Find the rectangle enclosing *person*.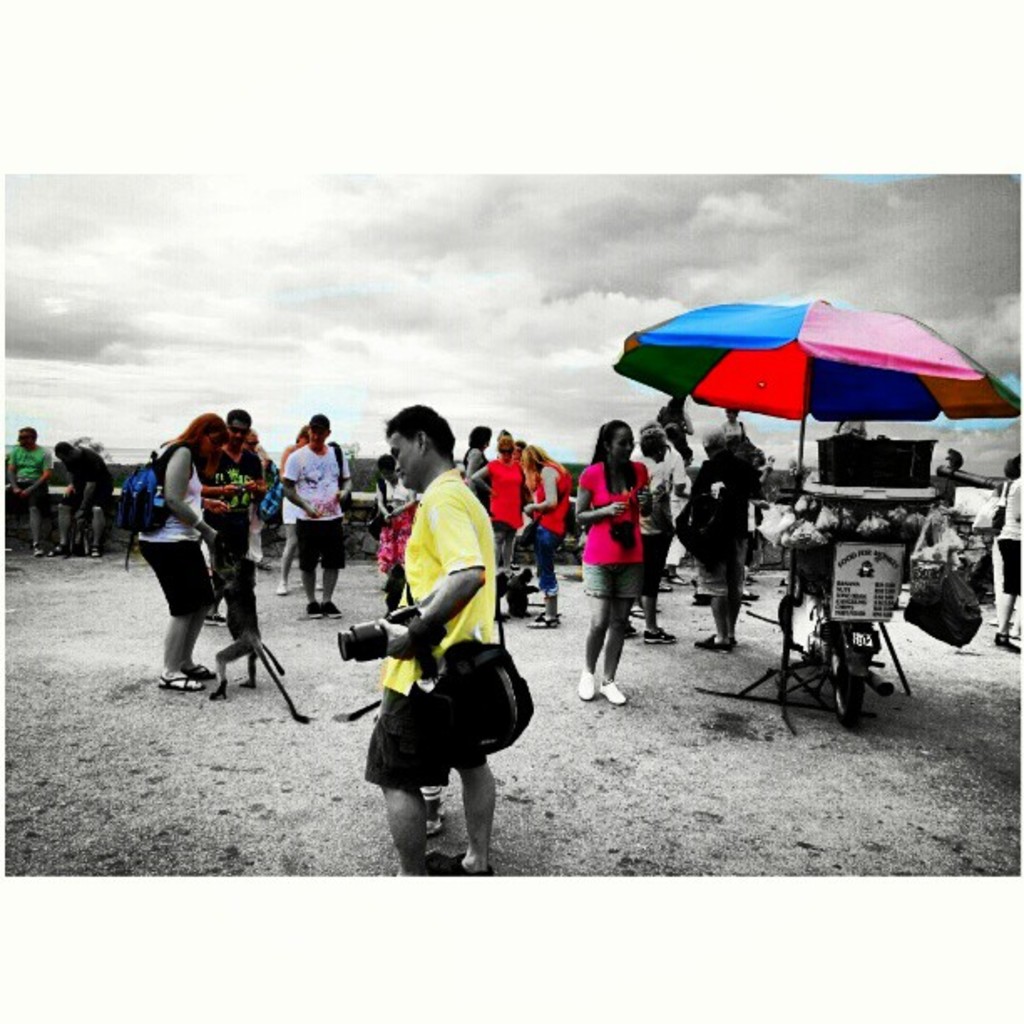
locate(129, 417, 211, 693).
